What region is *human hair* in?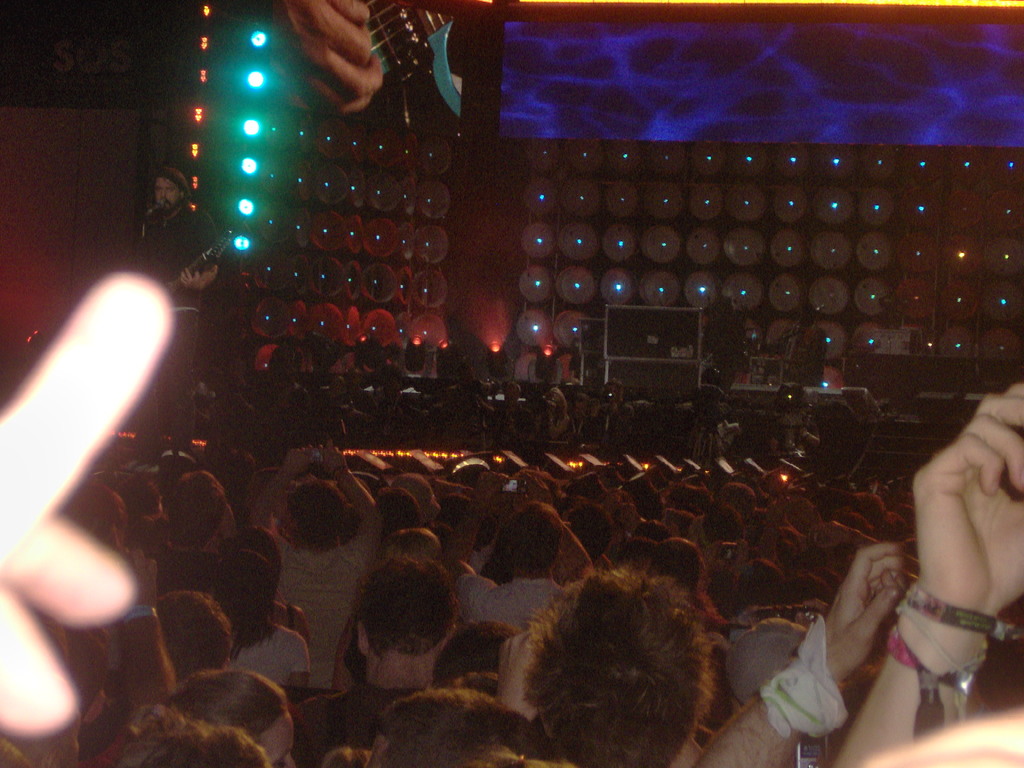
x1=146, y1=586, x2=229, y2=674.
